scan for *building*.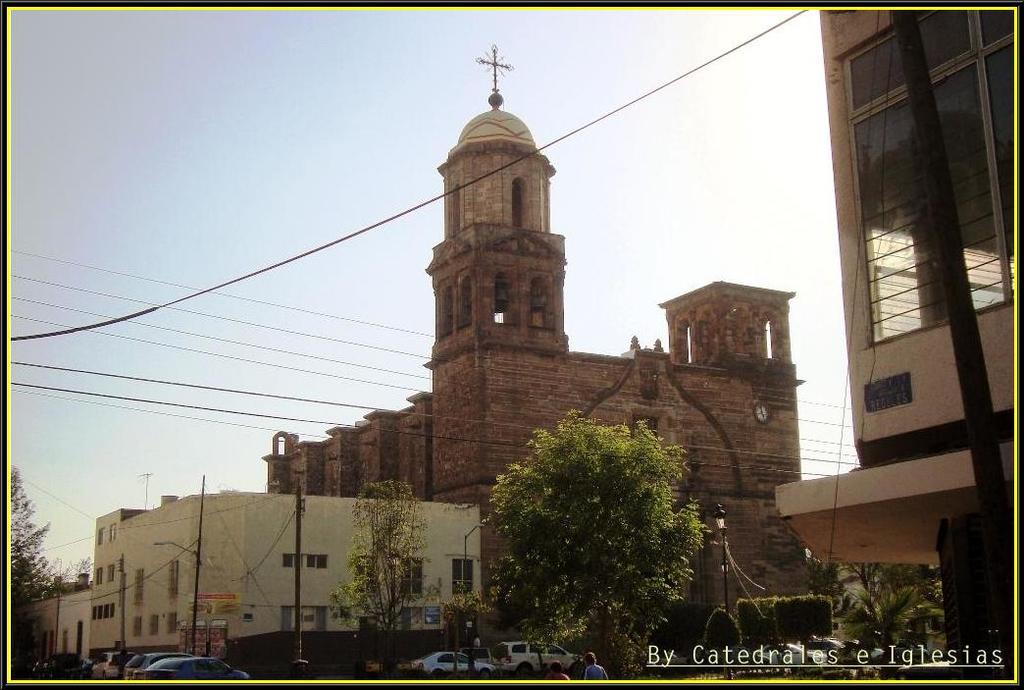
Scan result: (left=88, top=474, right=481, bottom=654).
